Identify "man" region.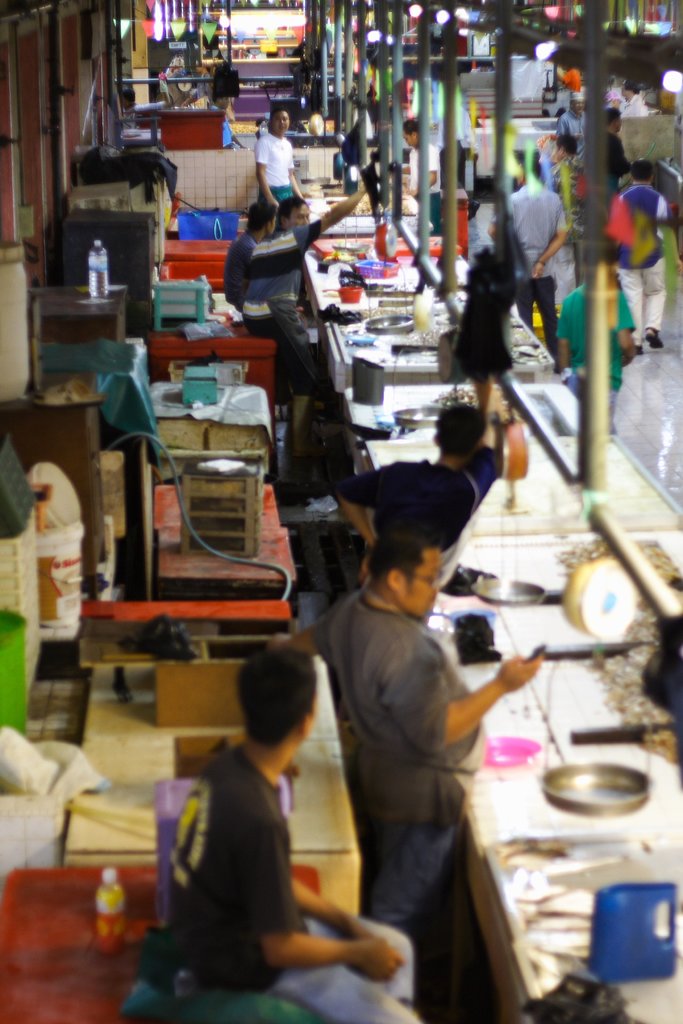
Region: (259, 107, 306, 205).
